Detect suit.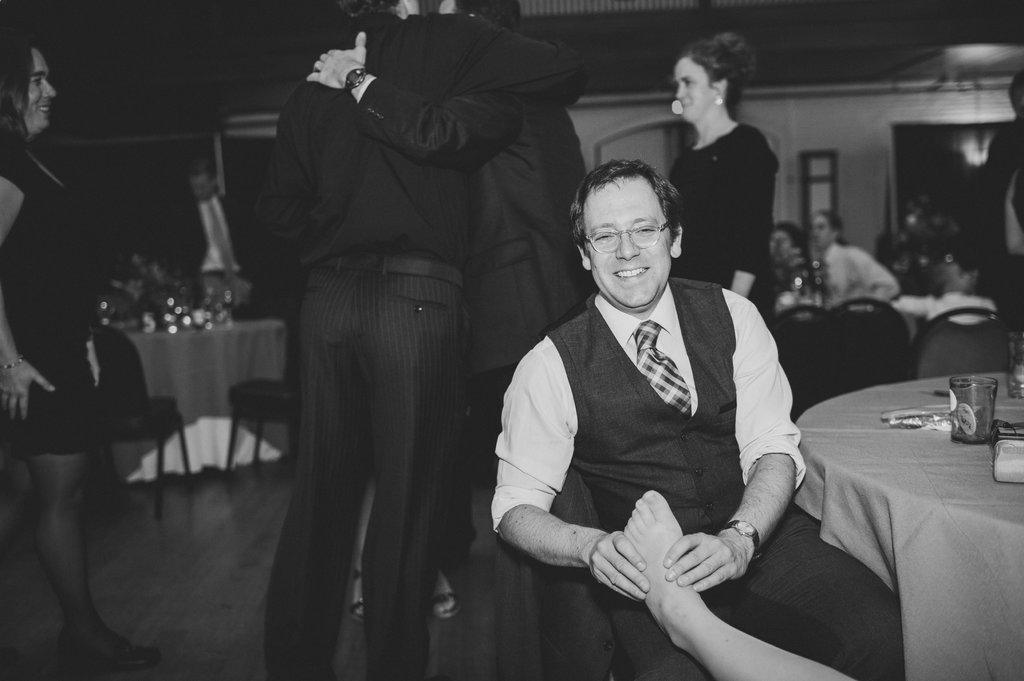
Detected at 463,91,588,360.
